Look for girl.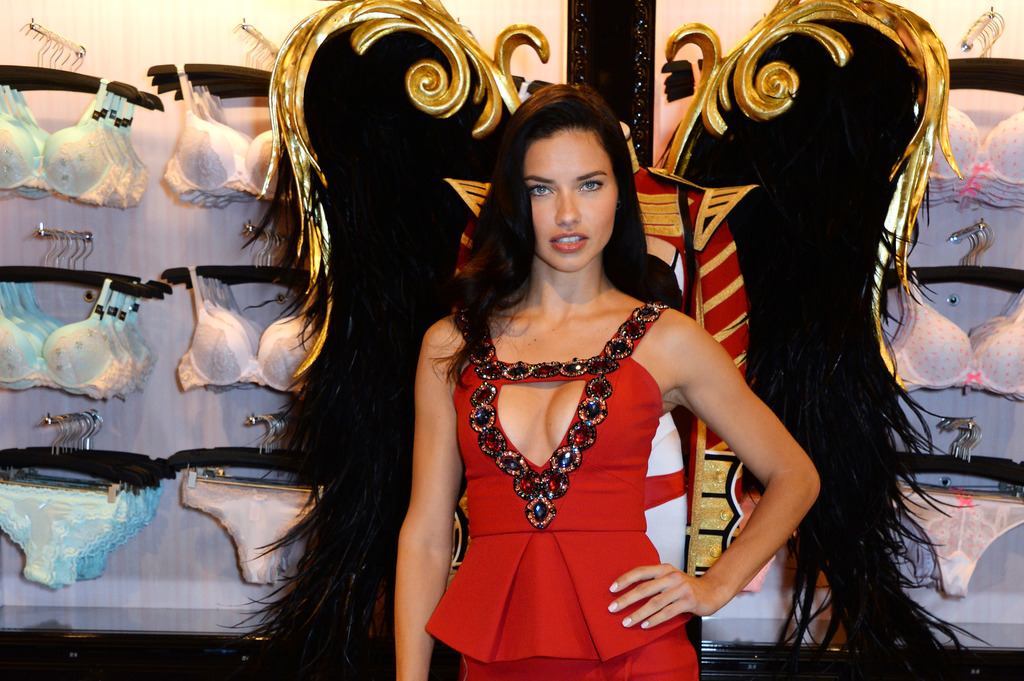
Found: detection(392, 83, 820, 680).
